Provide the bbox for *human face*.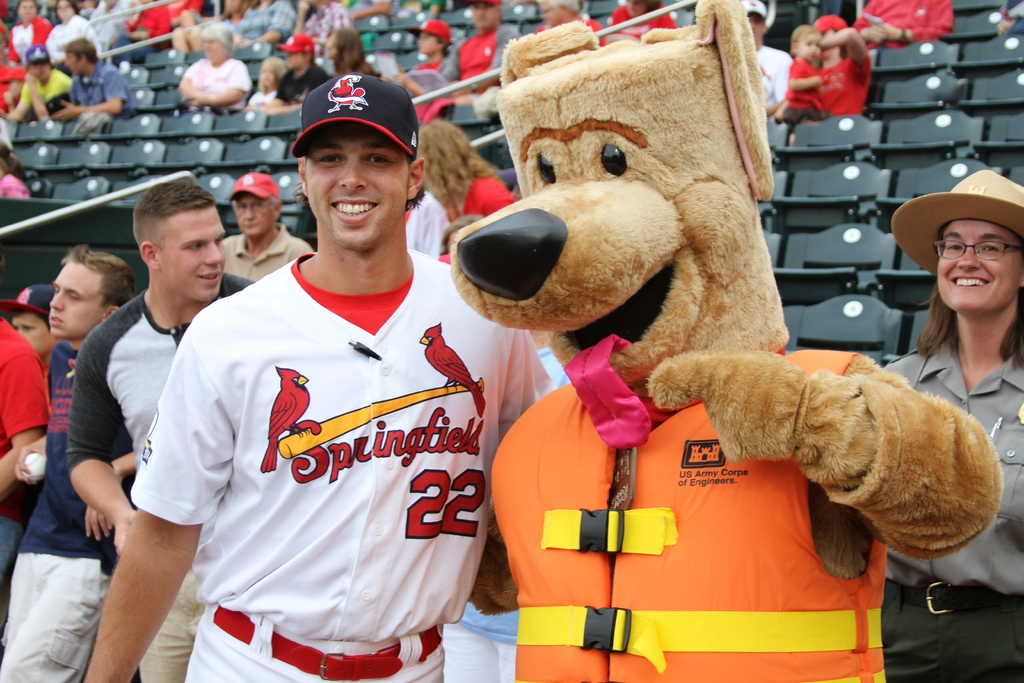
{"left": 794, "top": 31, "right": 817, "bottom": 63}.
